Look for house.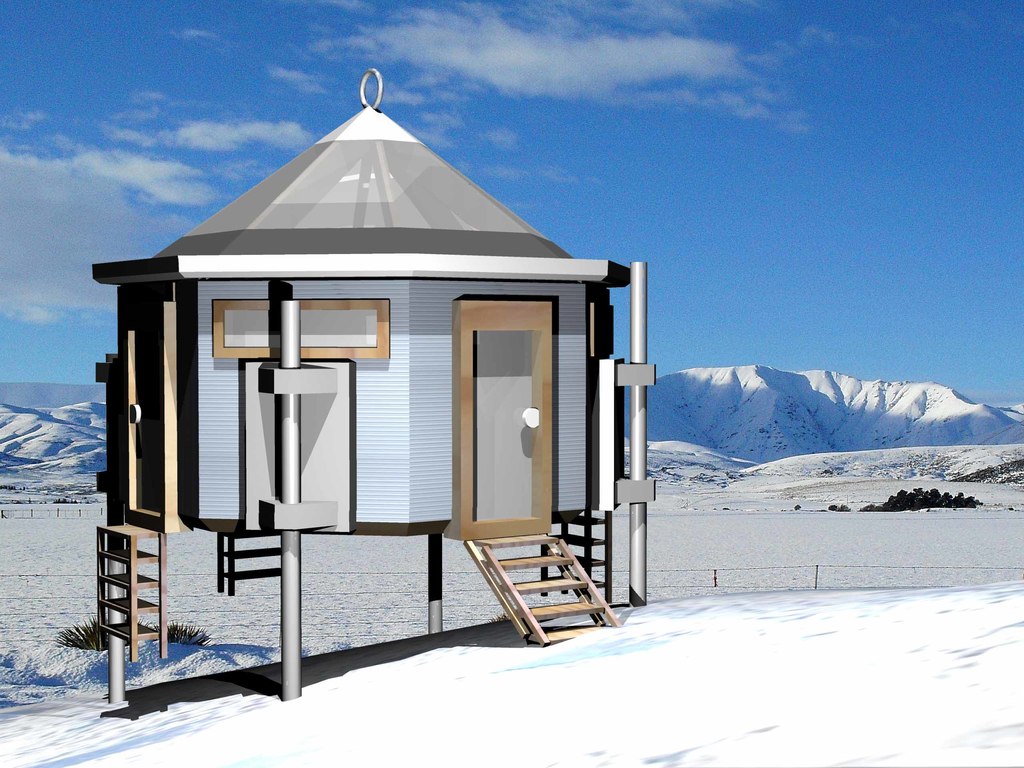
Found: [left=93, top=70, right=657, bottom=700].
